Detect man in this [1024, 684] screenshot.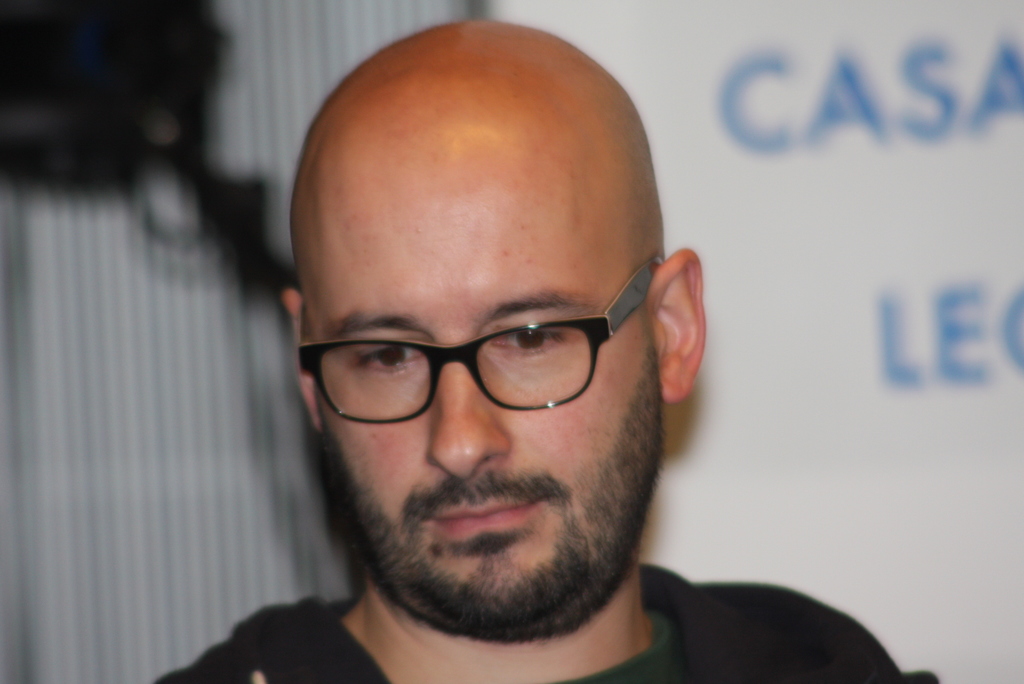
Detection: (x1=172, y1=14, x2=836, y2=683).
